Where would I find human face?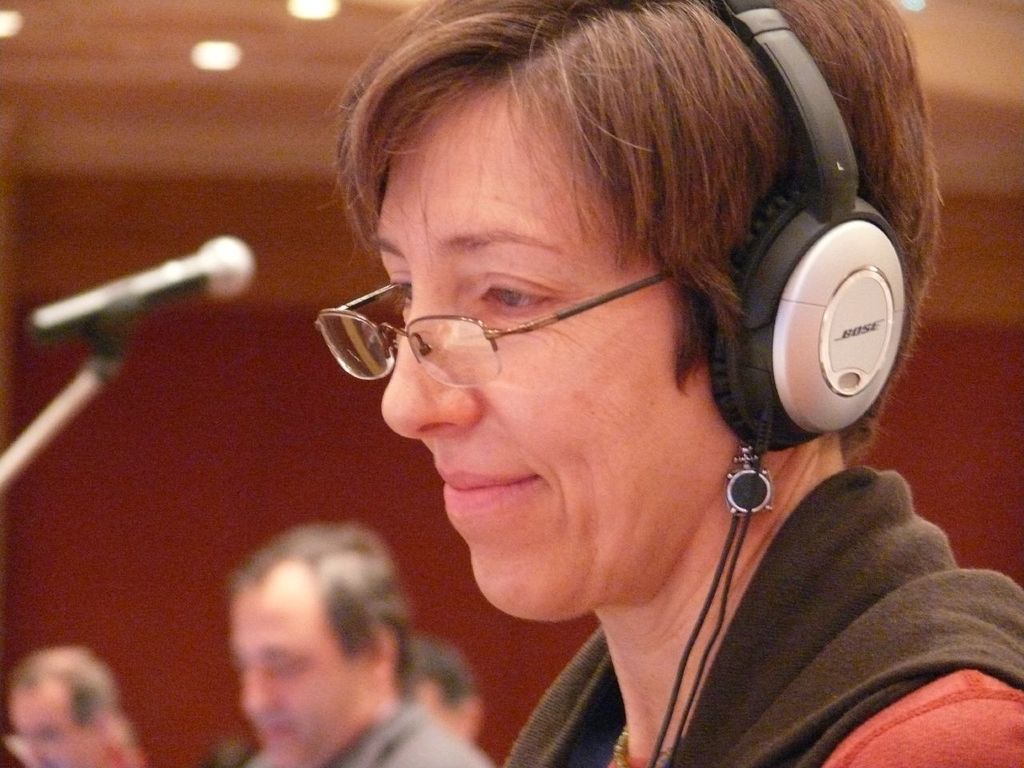
At bbox(373, 76, 741, 621).
